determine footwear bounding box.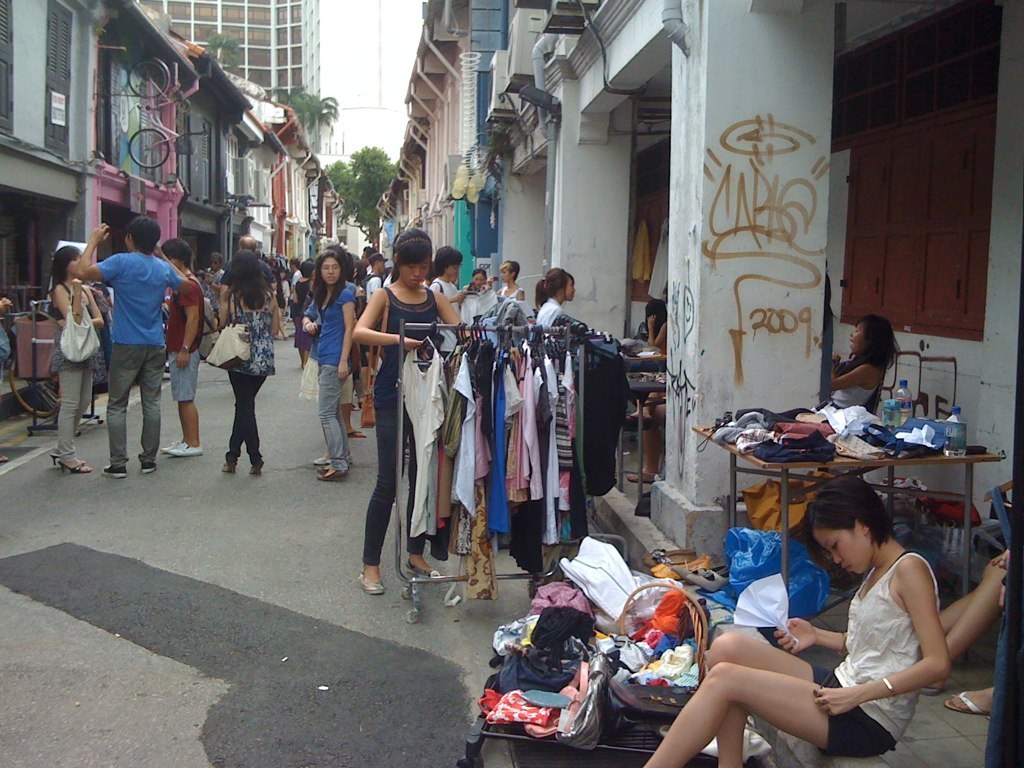
Determined: bbox=(653, 552, 718, 582).
